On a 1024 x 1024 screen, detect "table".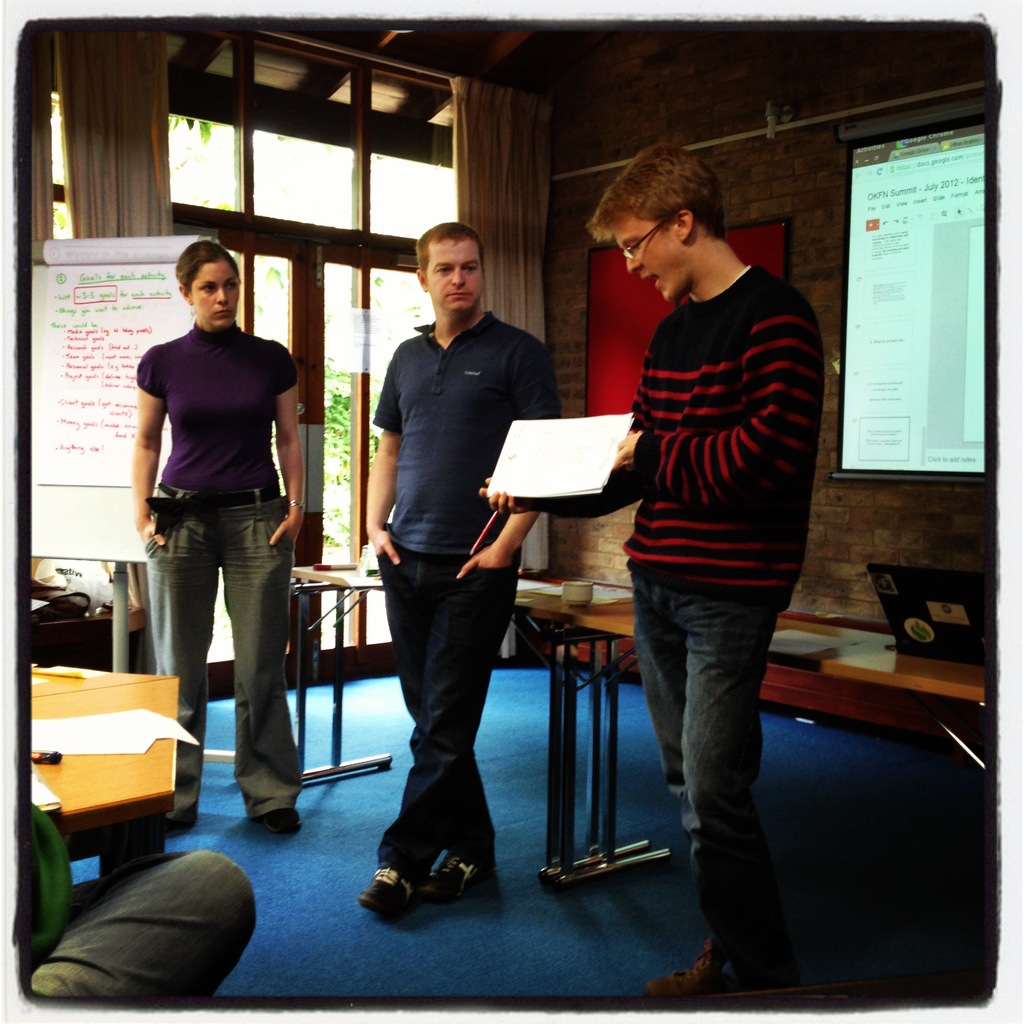
(30, 659, 186, 883).
